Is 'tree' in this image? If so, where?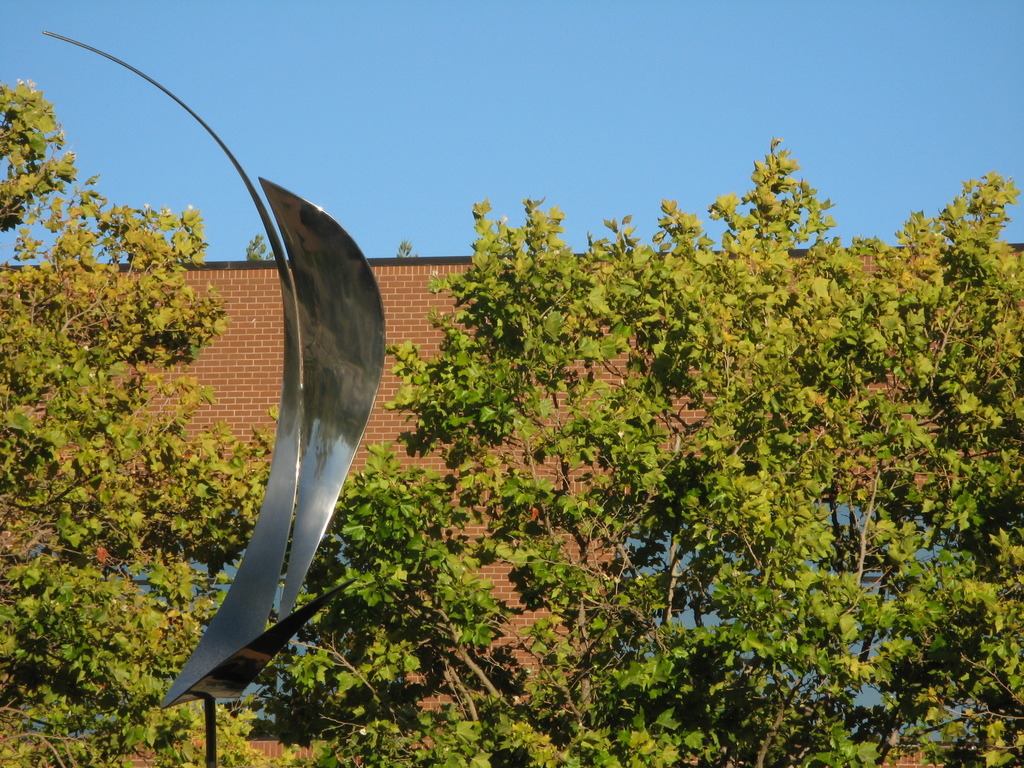
Yes, at Rect(0, 77, 312, 767).
